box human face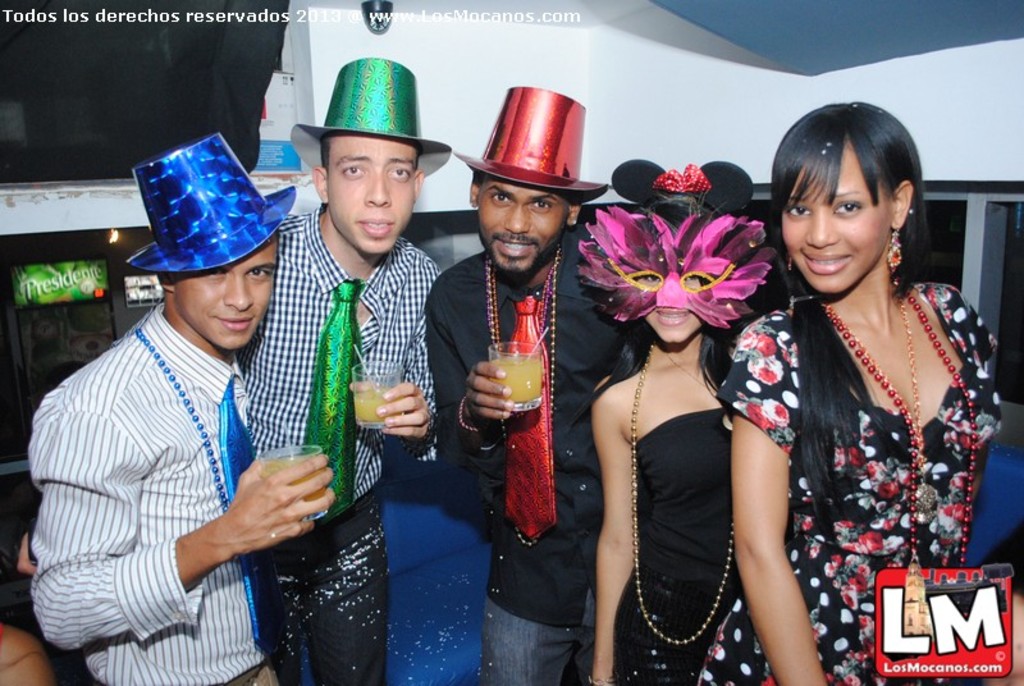
<bbox>326, 129, 424, 259</bbox>
